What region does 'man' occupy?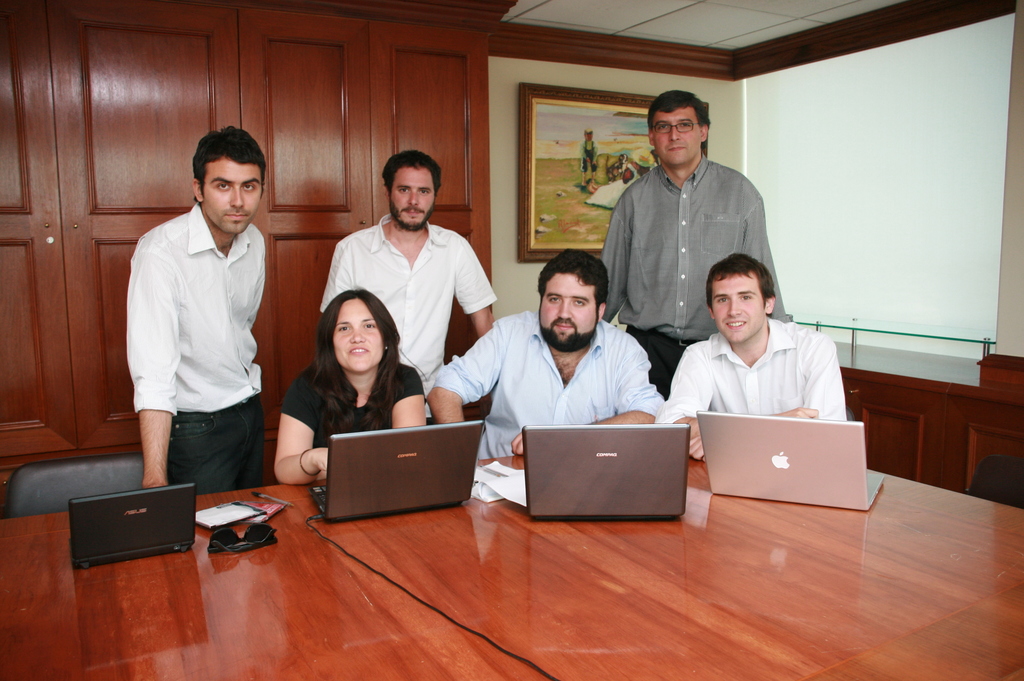
pyautogui.locateOnScreen(660, 251, 847, 467).
